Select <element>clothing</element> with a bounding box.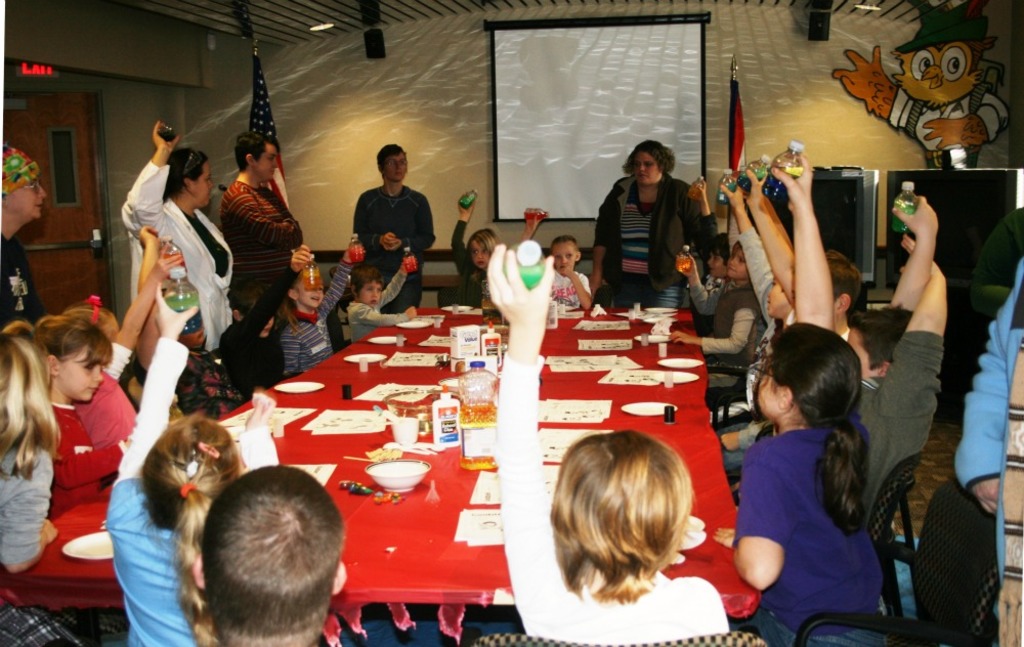
<box>589,178,730,284</box>.
